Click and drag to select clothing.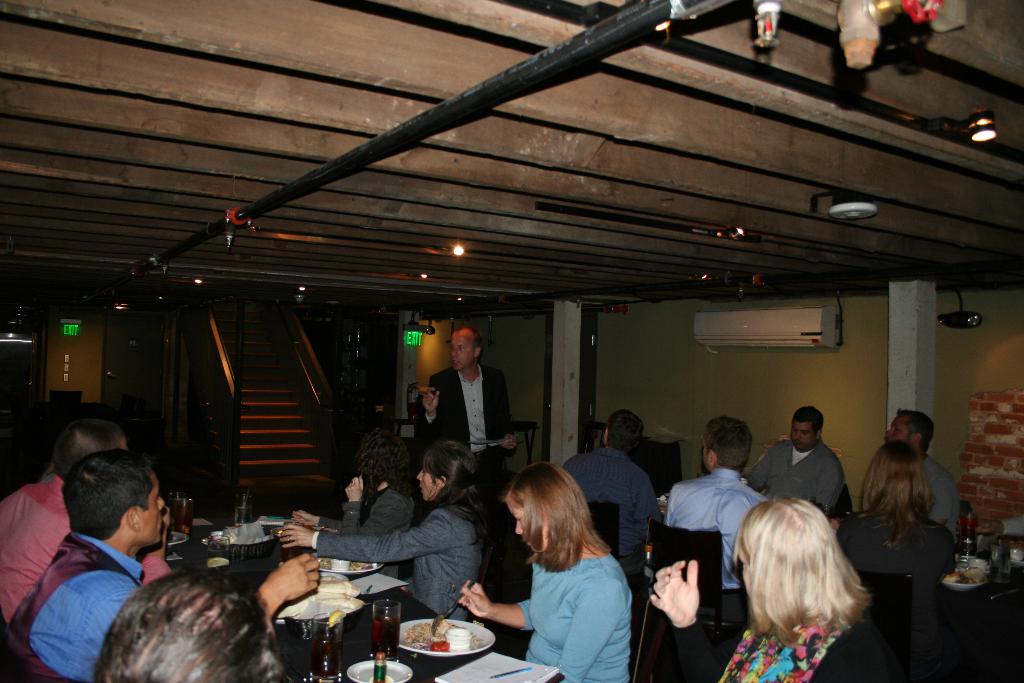
Selection: <region>678, 457, 803, 588</region>.
